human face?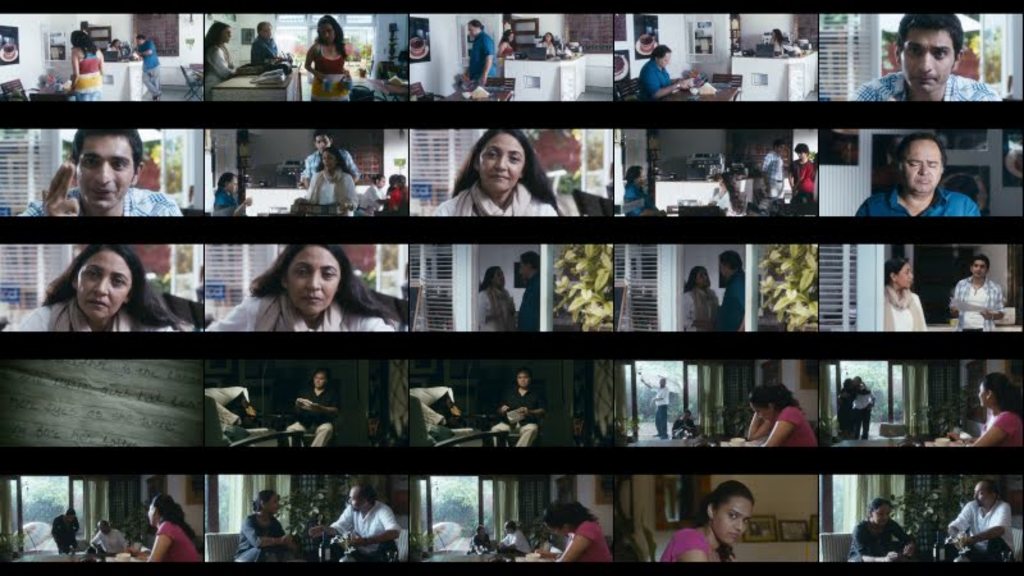
348 490 360 509
